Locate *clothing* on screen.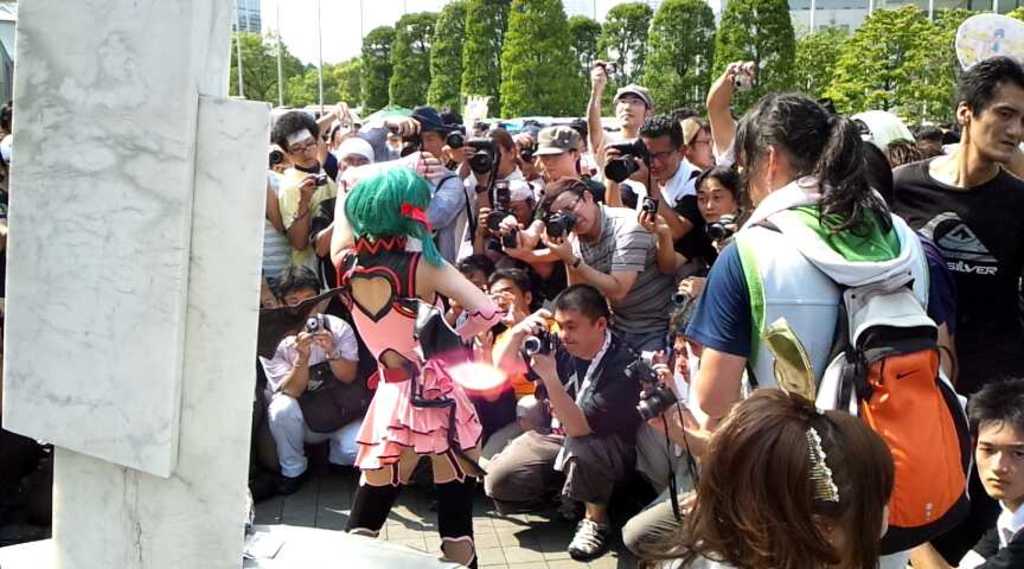
On screen at (x1=622, y1=158, x2=700, y2=211).
